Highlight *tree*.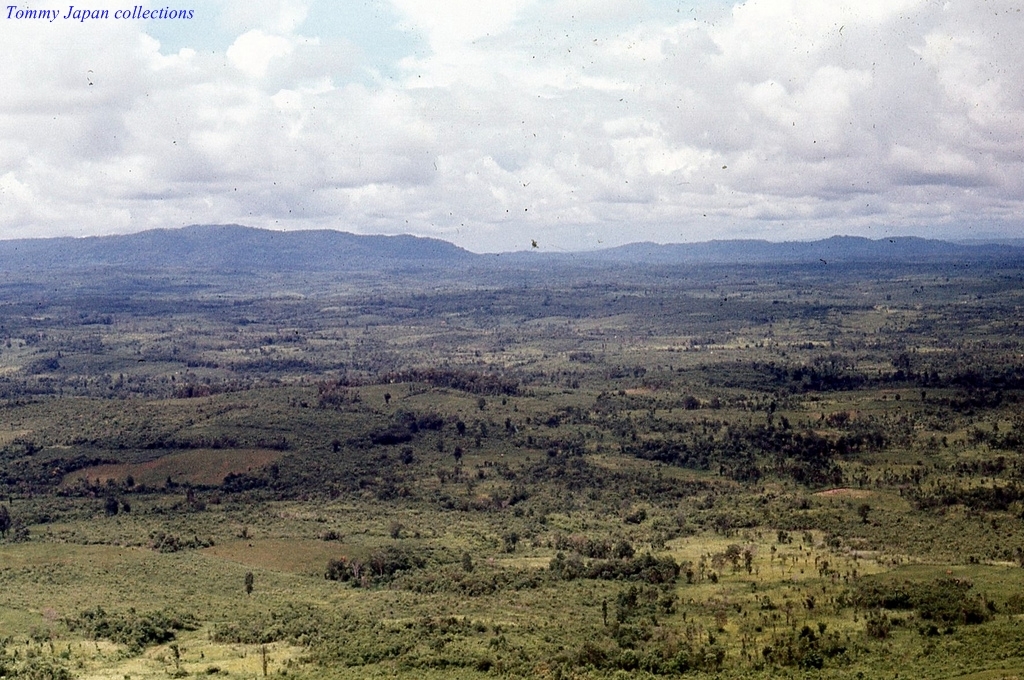
Highlighted region: [left=385, top=520, right=404, bottom=538].
